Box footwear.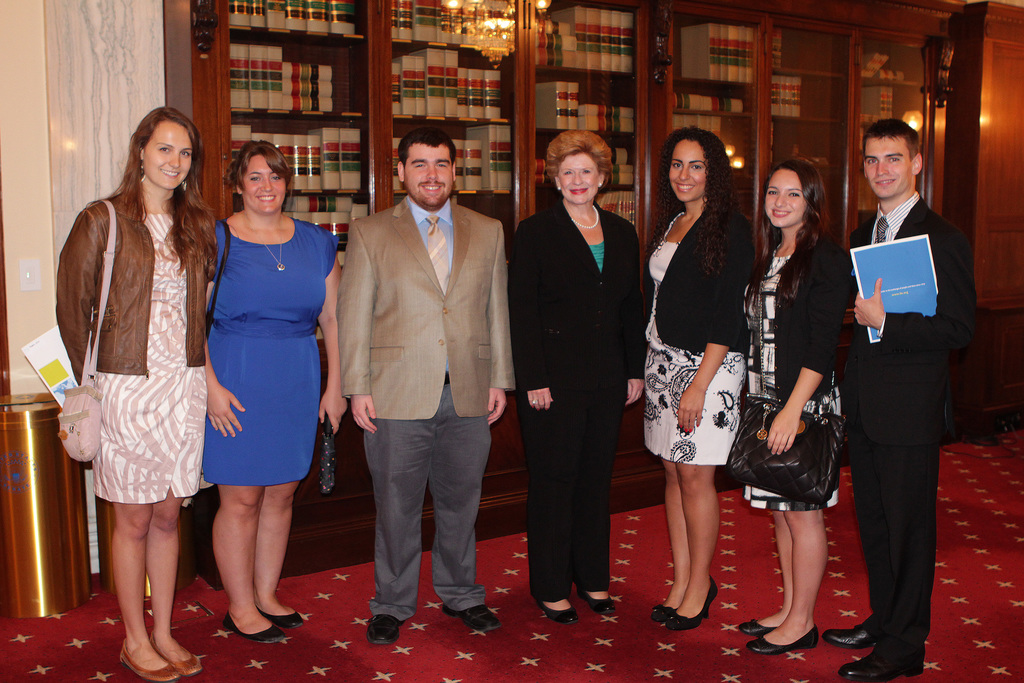
locate(445, 607, 503, 633).
